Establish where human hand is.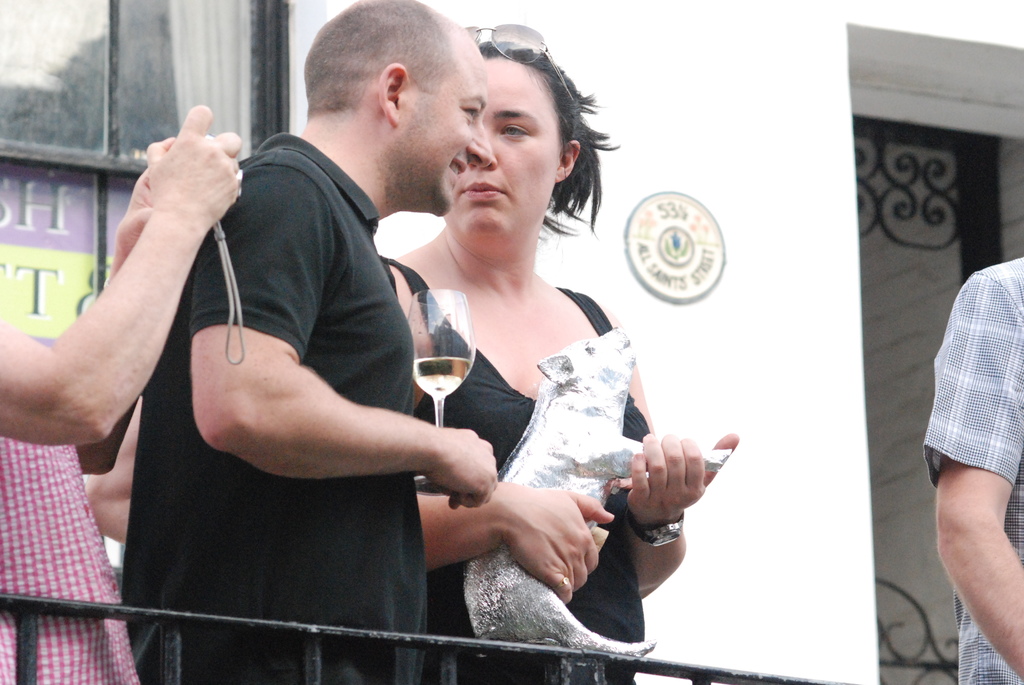
Established at 429/425/499/513.
